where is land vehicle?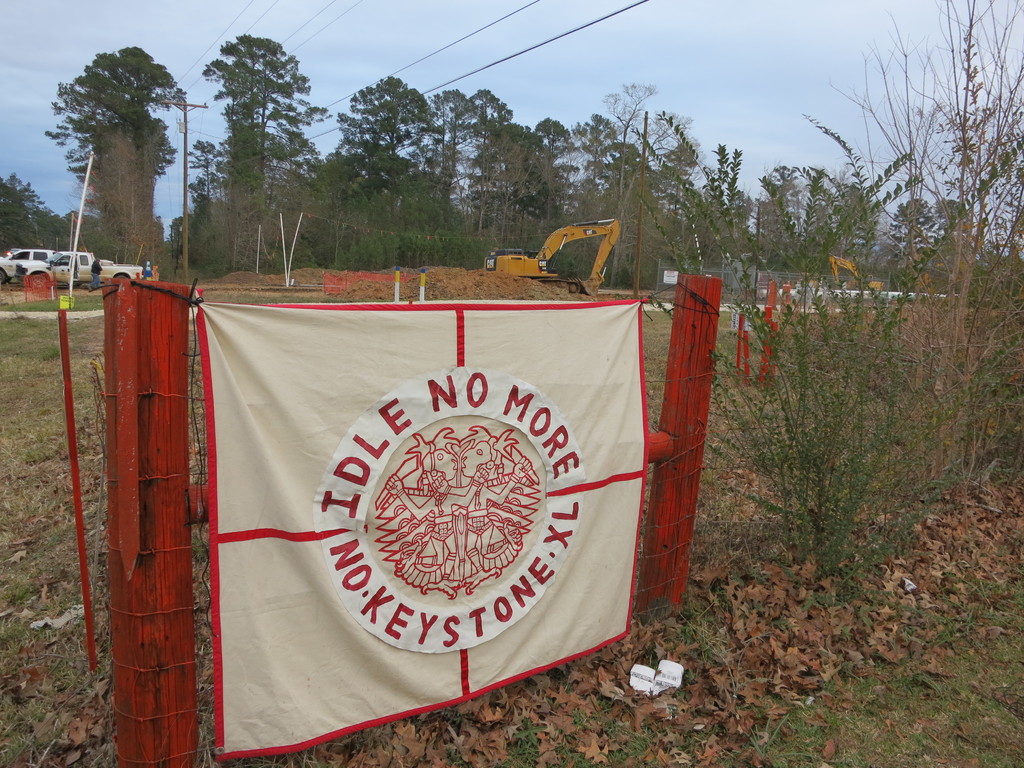
Rect(826, 256, 885, 296).
